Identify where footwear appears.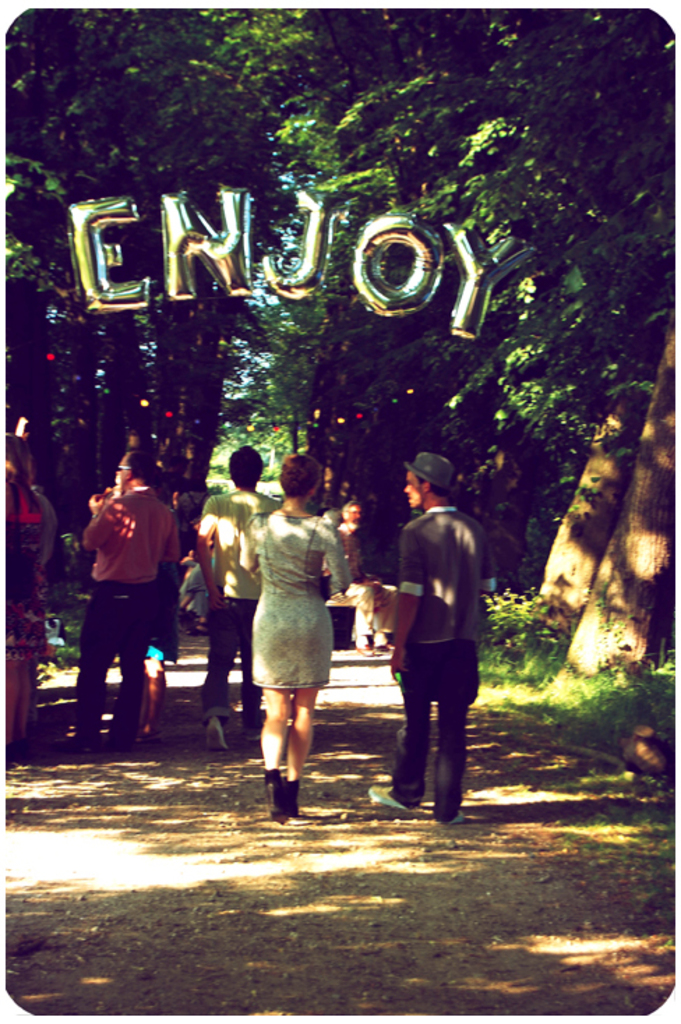
Appears at crop(200, 721, 229, 756).
